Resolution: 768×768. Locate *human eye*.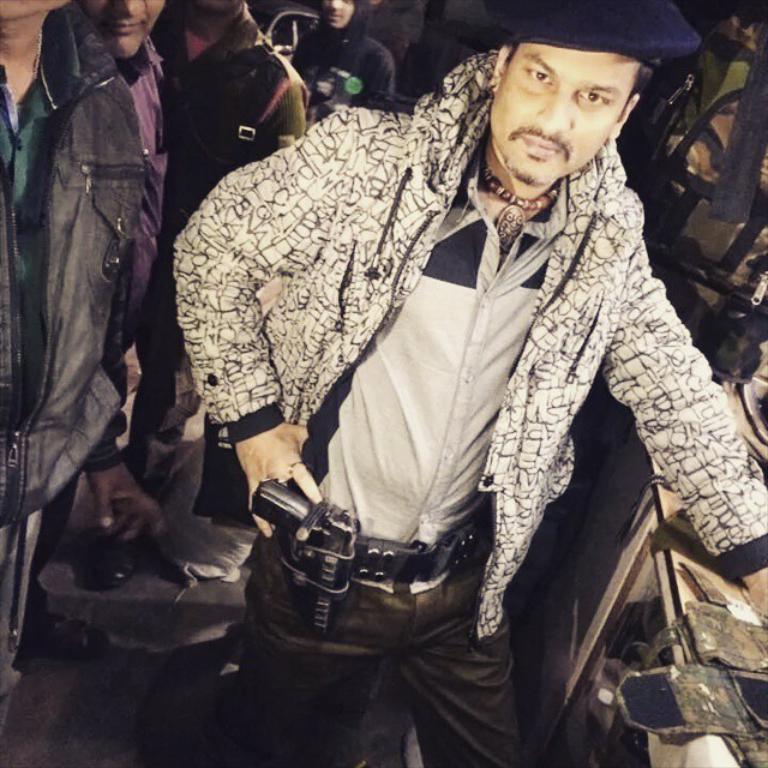
box(528, 66, 553, 82).
